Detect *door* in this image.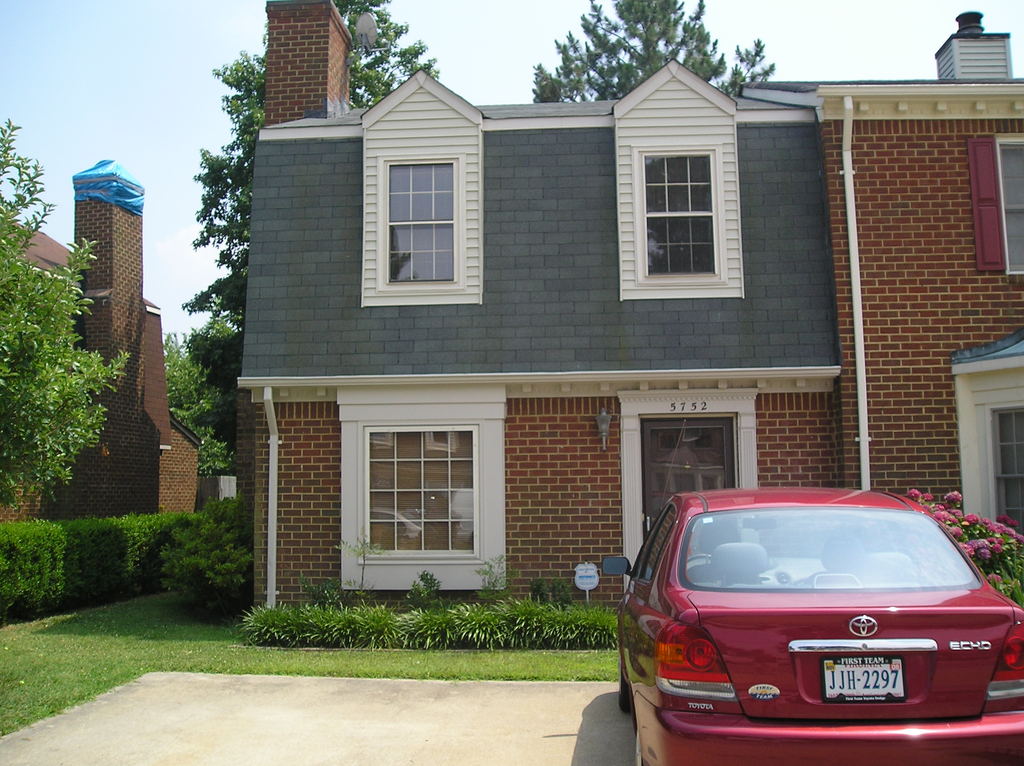
Detection: region(641, 420, 735, 539).
